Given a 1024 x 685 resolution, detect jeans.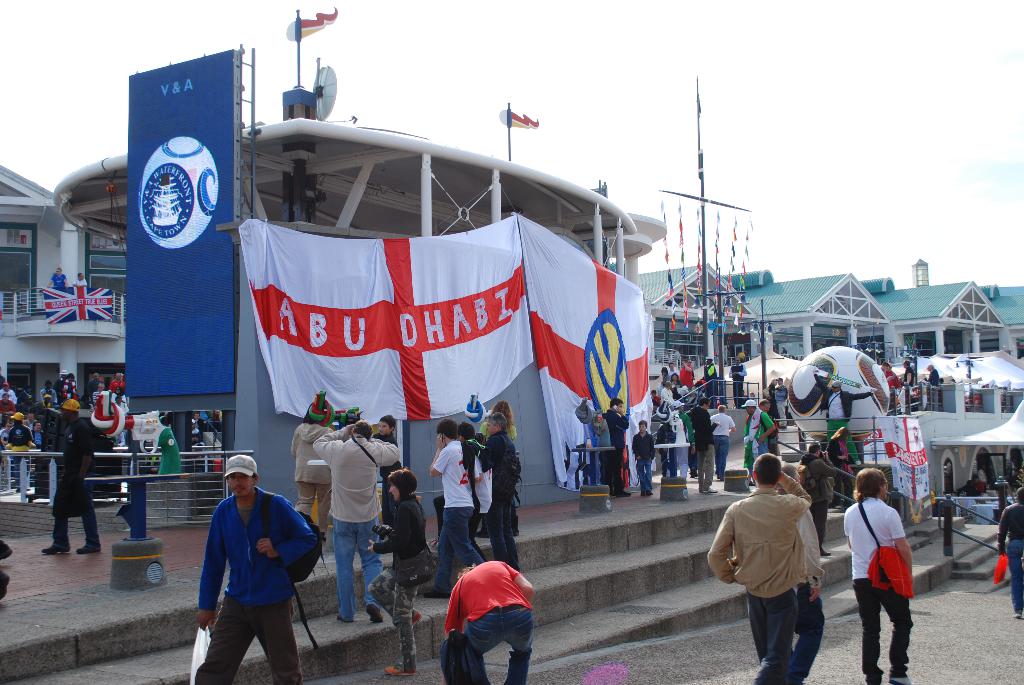
bbox(484, 501, 517, 569).
